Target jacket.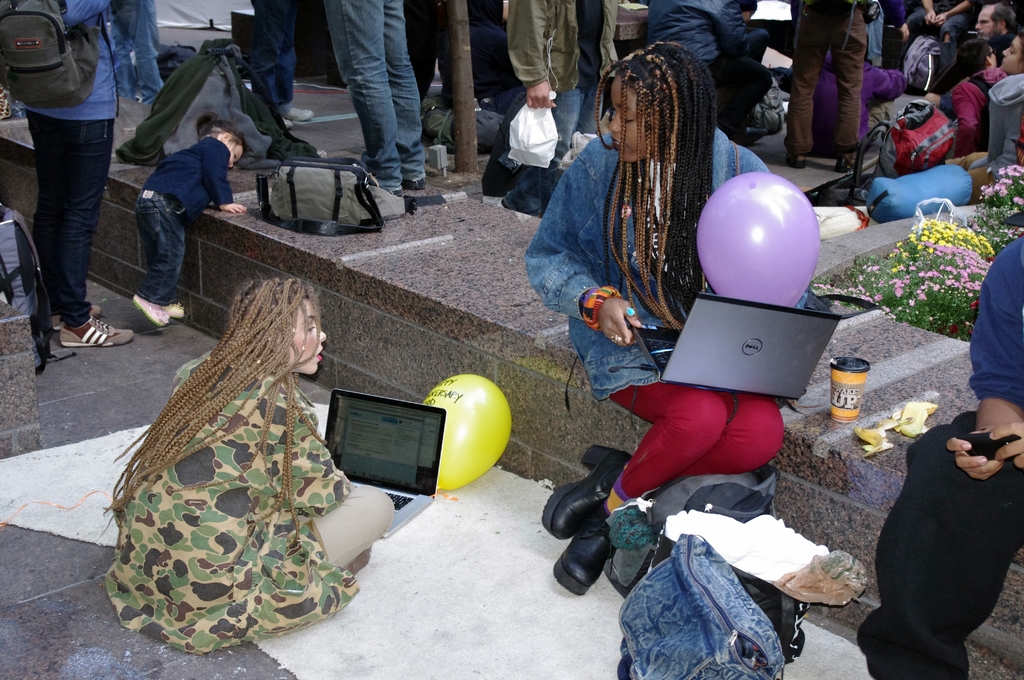
Target region: [left=944, top=77, right=978, bottom=149].
